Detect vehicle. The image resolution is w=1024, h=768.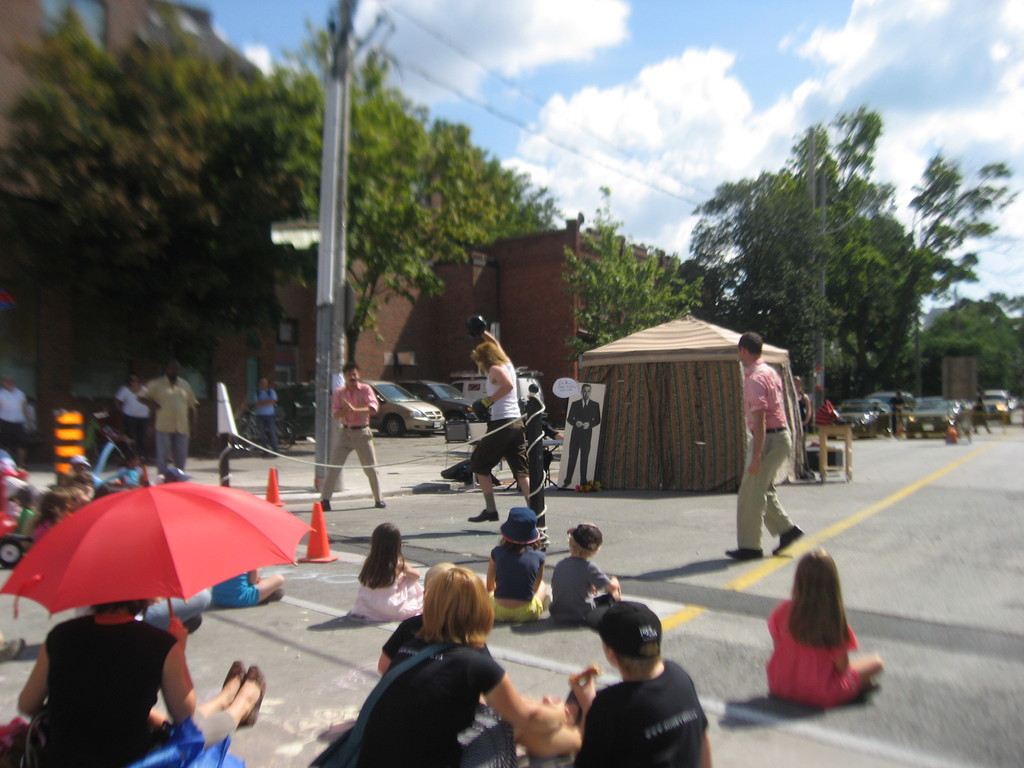
l=361, t=376, r=443, b=438.
